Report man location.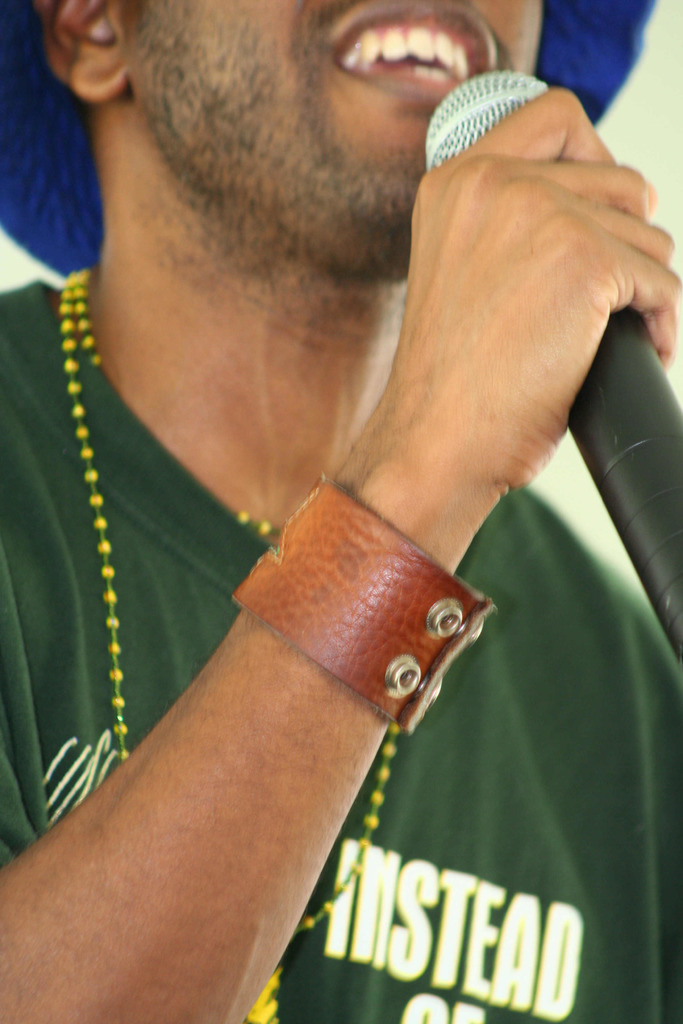
Report: [left=0, top=0, right=682, bottom=1023].
